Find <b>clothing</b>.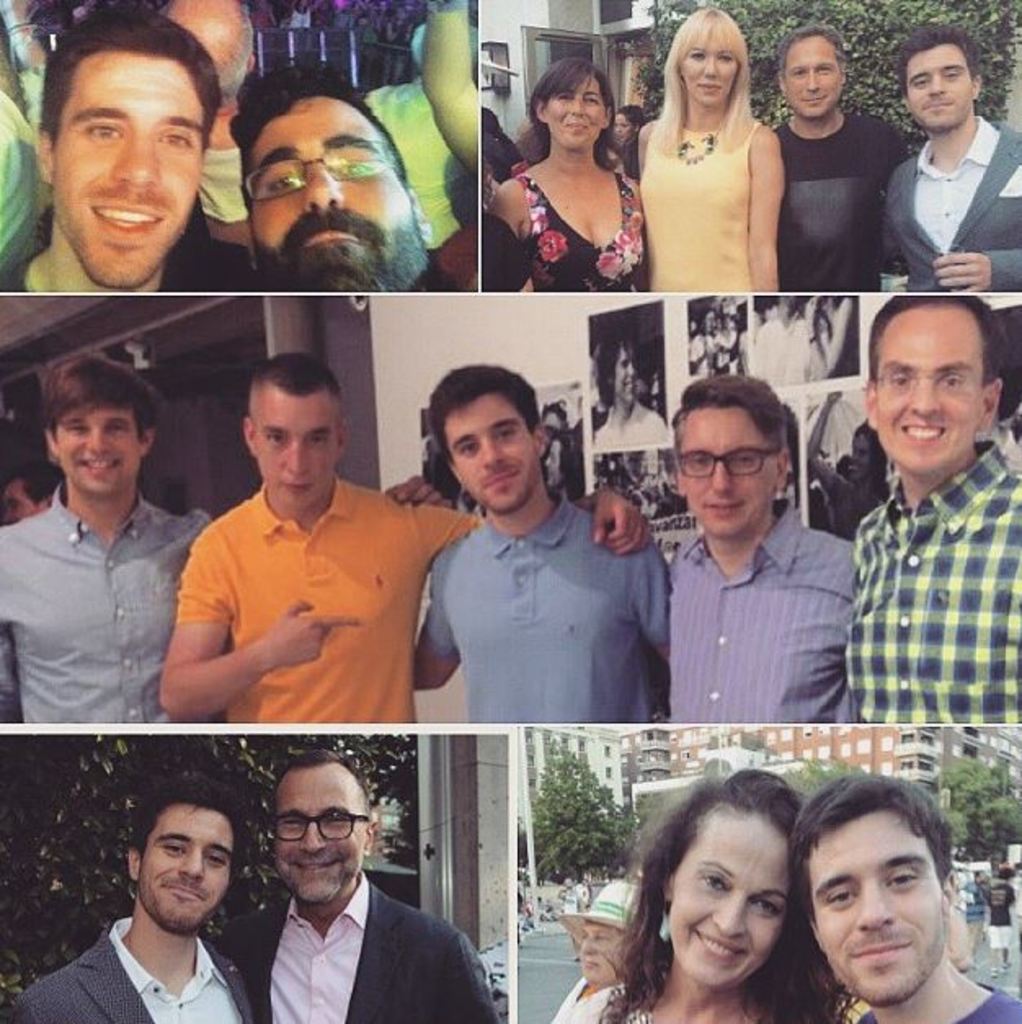
{"left": 771, "top": 116, "right": 901, "bottom": 284}.
